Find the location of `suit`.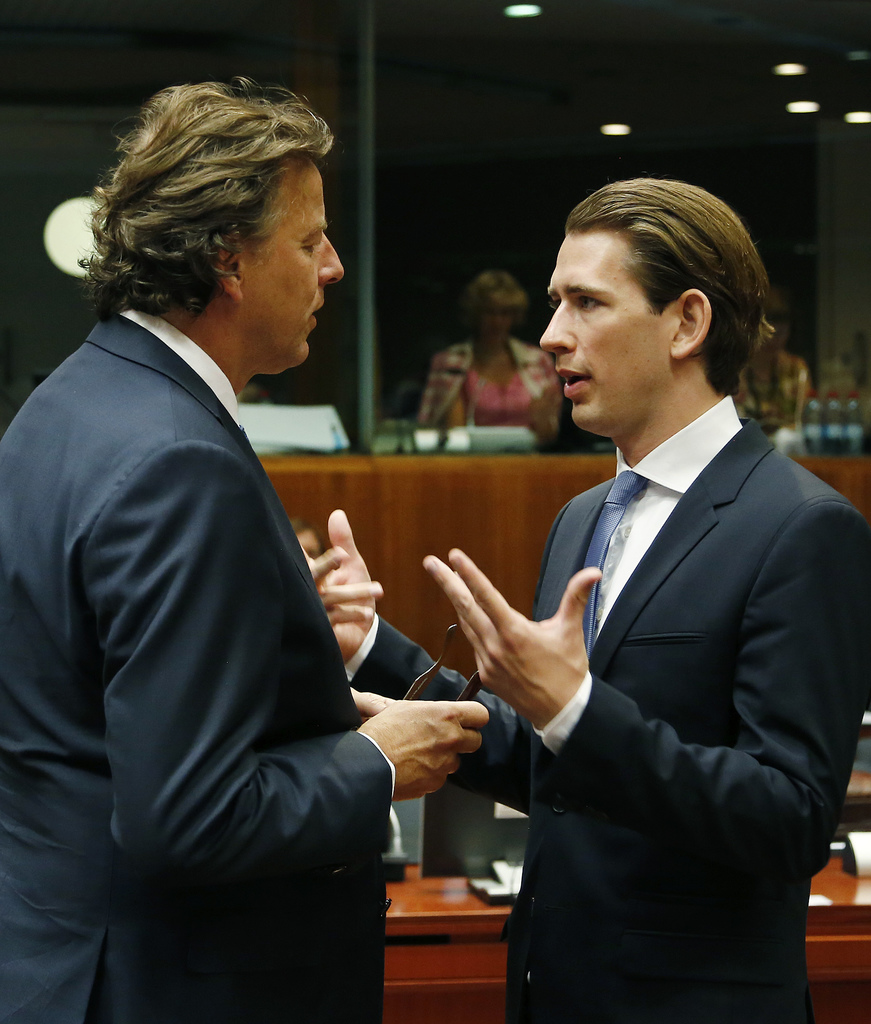
Location: {"x1": 345, "y1": 395, "x2": 870, "y2": 1023}.
